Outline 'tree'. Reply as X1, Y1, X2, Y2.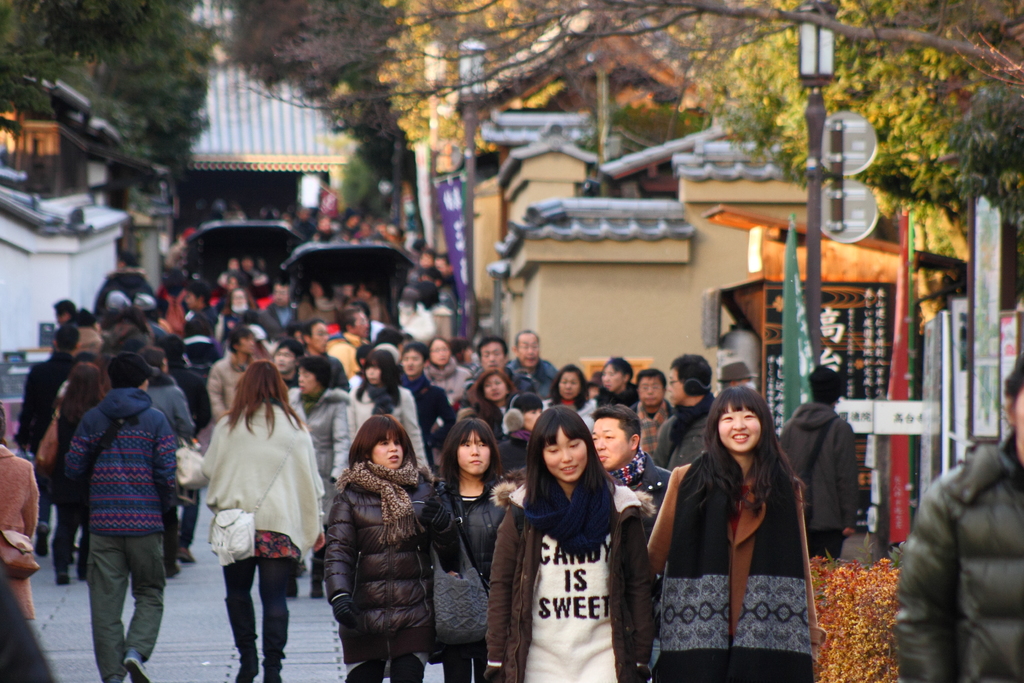
0, 0, 207, 169.
